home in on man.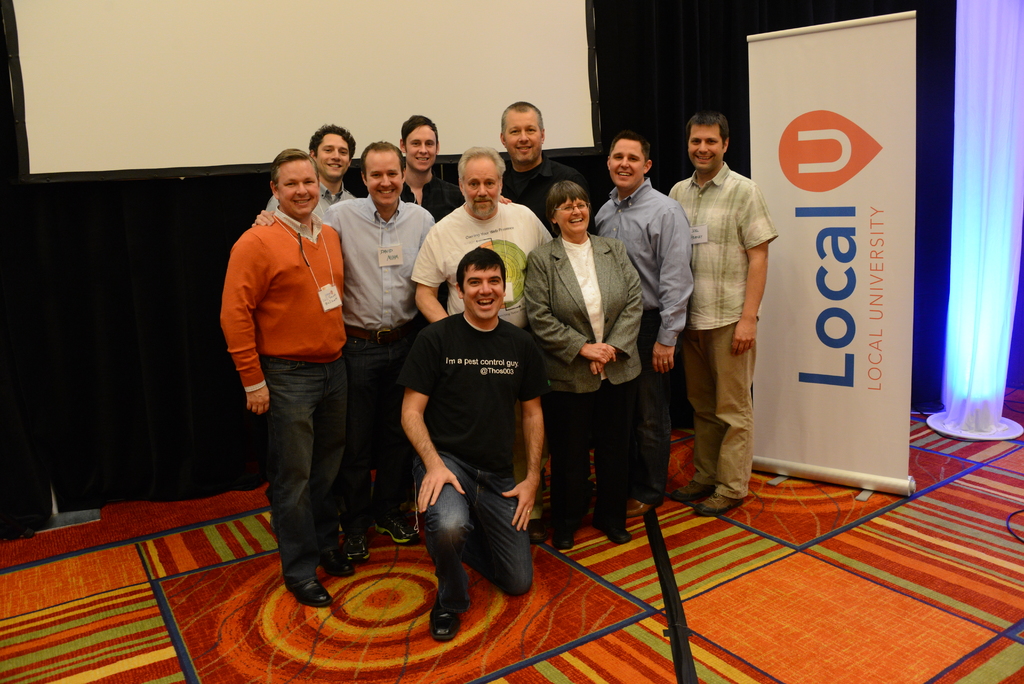
Homed in at [588,133,692,521].
